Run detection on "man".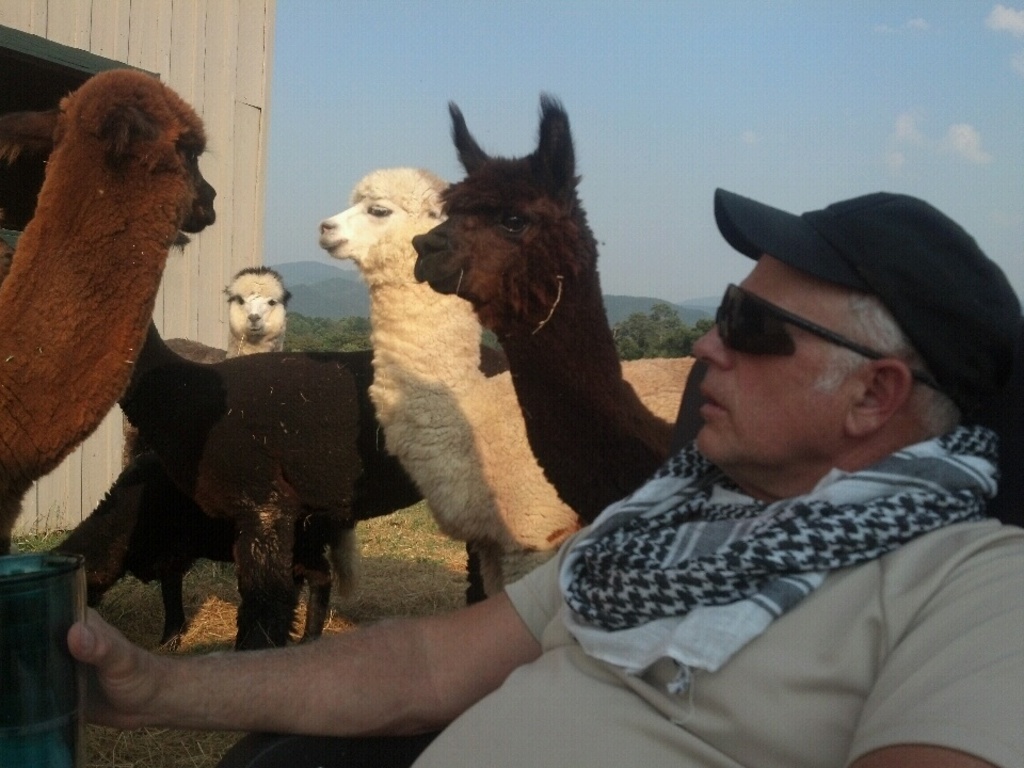
Result: {"left": 71, "top": 181, "right": 1023, "bottom": 767}.
